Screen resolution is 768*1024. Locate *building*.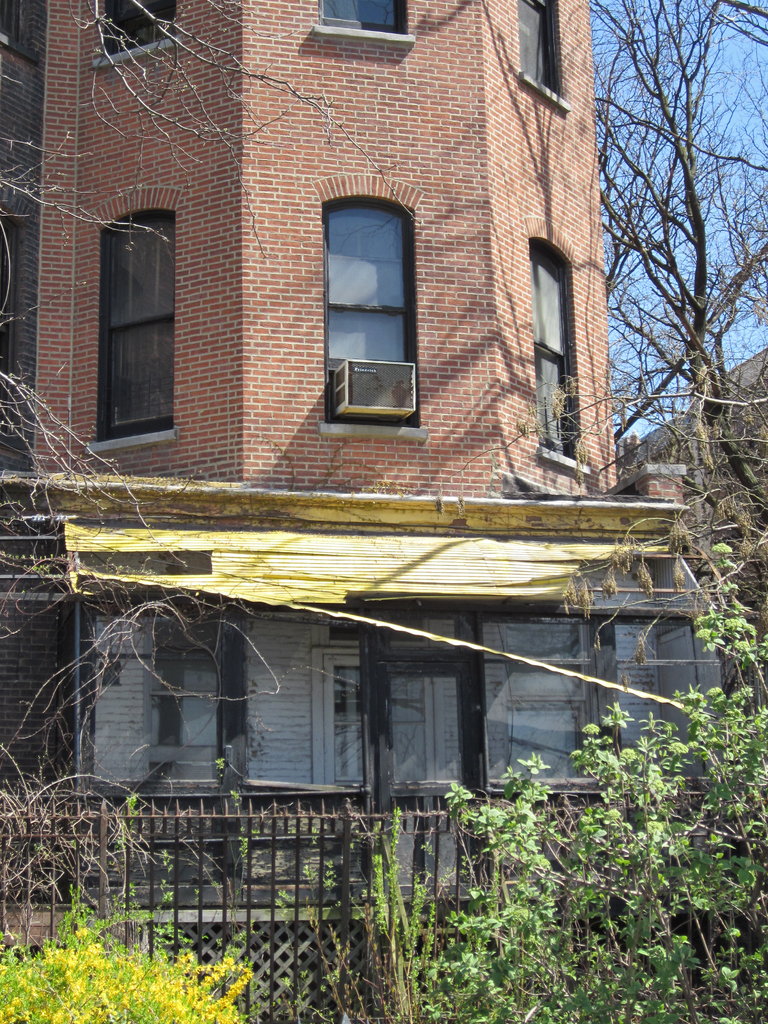
x1=0 y1=0 x2=742 y2=888.
